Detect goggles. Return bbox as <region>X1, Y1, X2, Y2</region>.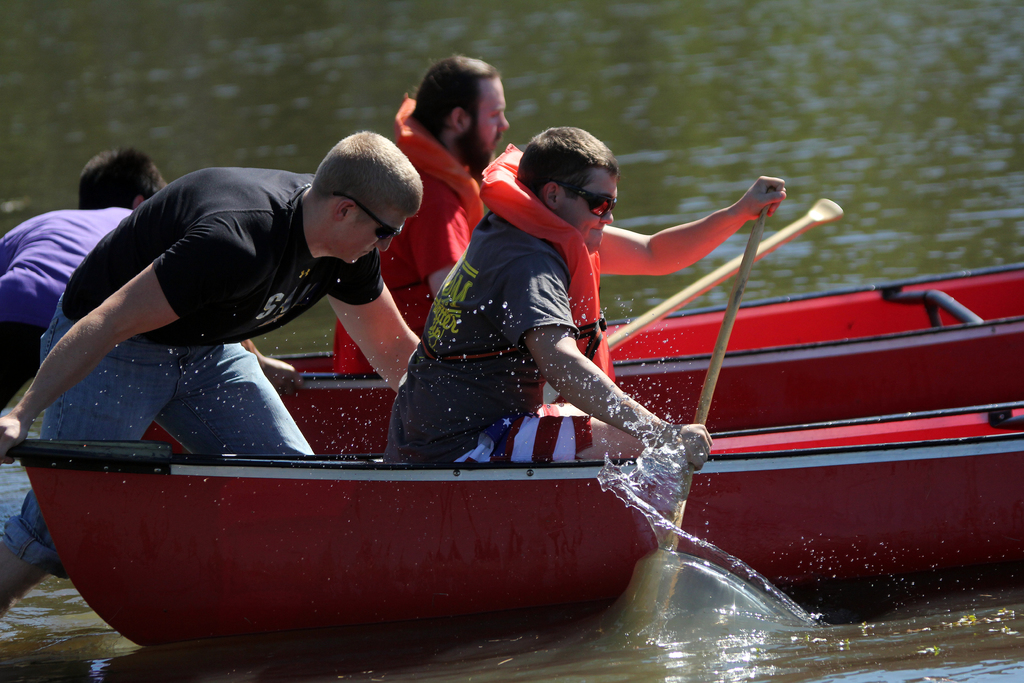
<region>325, 195, 404, 242</region>.
